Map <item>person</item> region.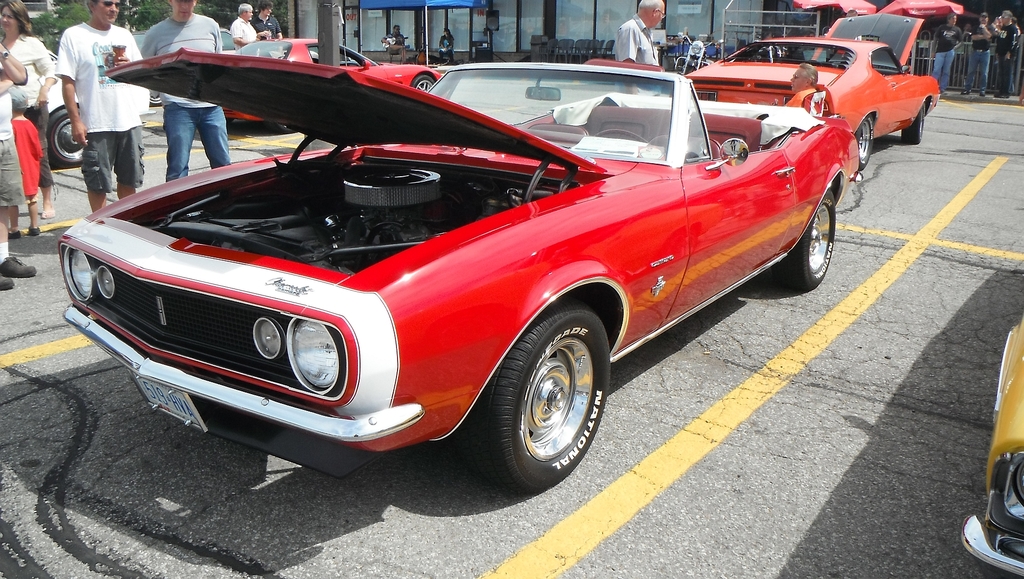
Mapped to <bbox>52, 0, 151, 219</bbox>.
